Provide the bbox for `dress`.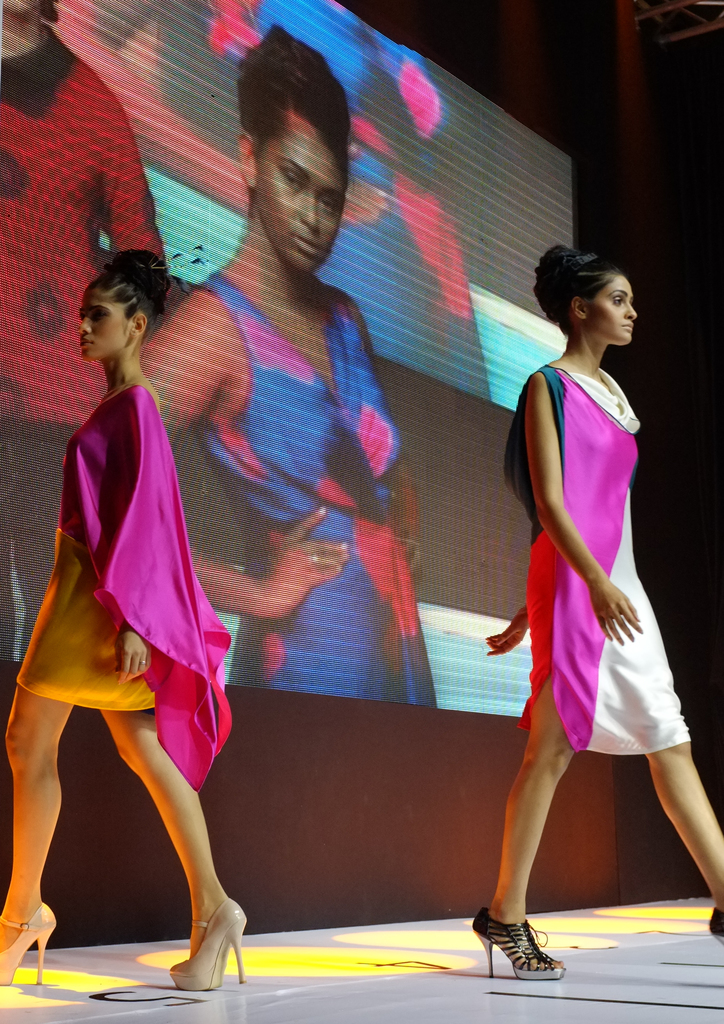
{"x1": 22, "y1": 532, "x2": 154, "y2": 712}.
